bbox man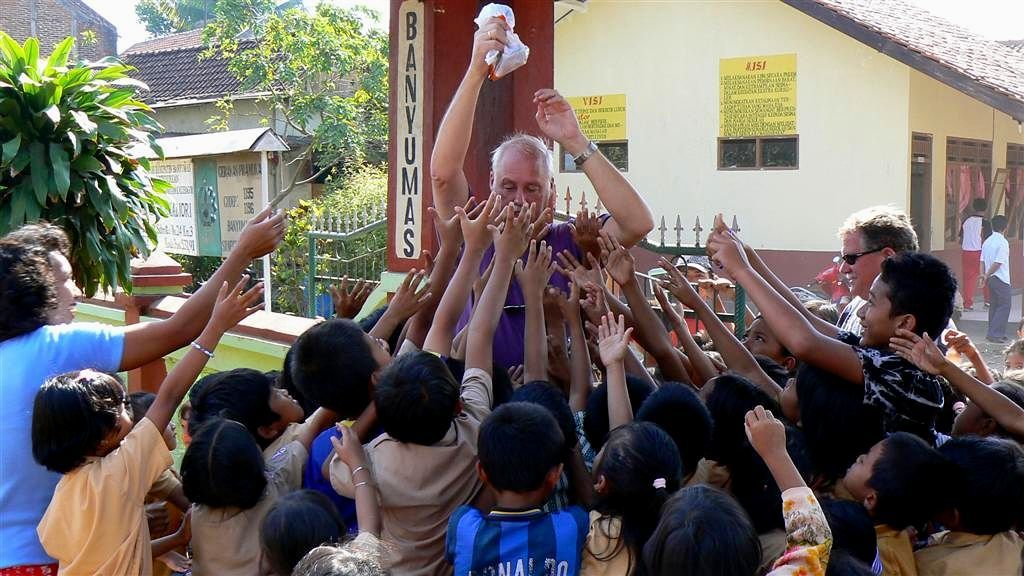
locate(979, 215, 1011, 343)
